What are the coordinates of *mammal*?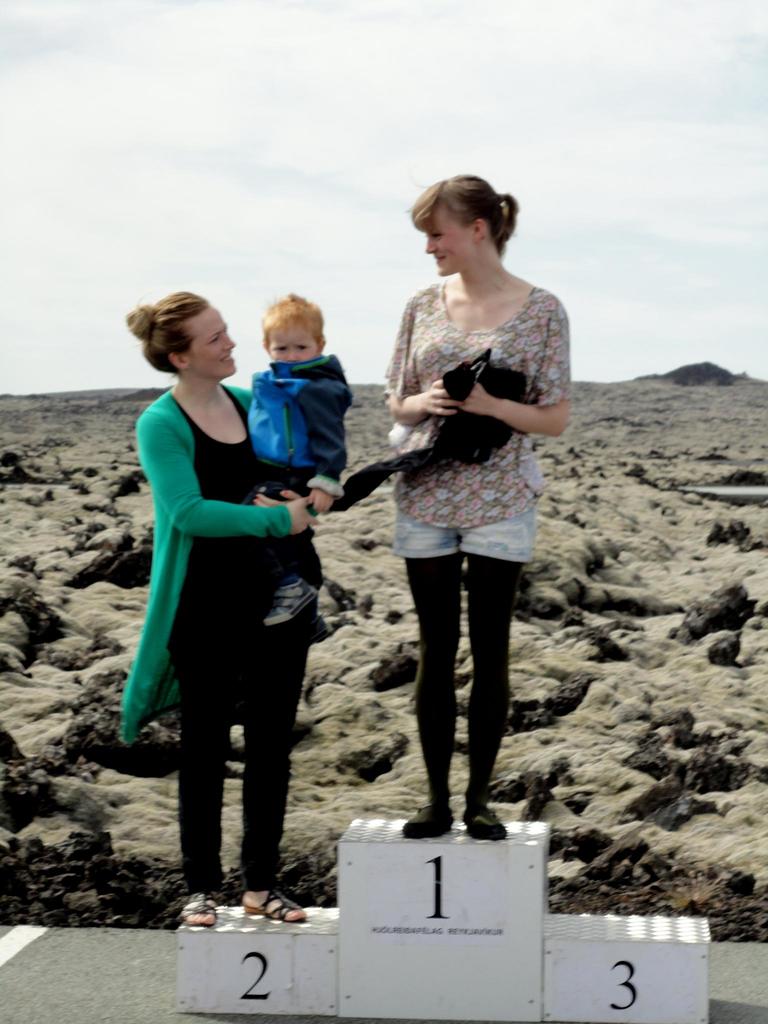
(left=356, top=203, right=560, bottom=828).
